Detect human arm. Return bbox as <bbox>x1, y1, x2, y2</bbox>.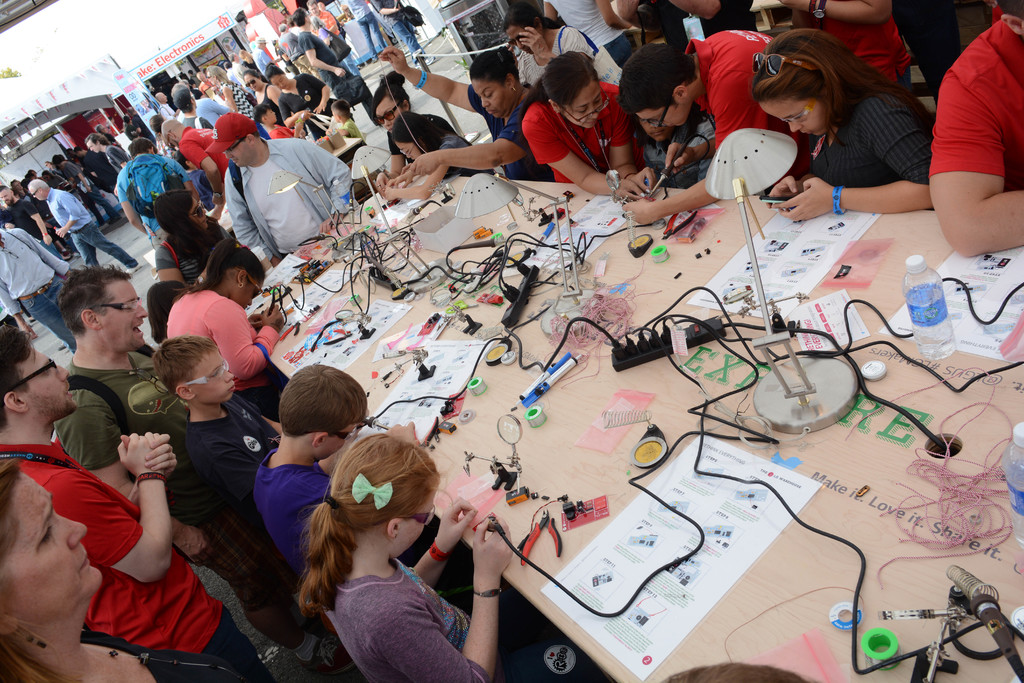
<bbox>296, 135, 354, 233</bbox>.
